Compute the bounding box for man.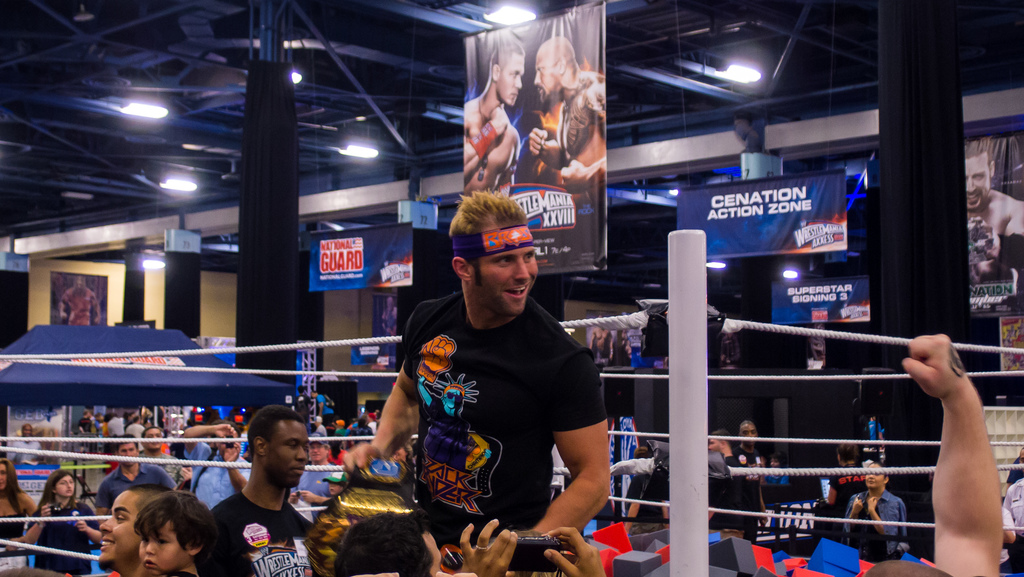
x1=172, y1=415, x2=259, y2=512.
